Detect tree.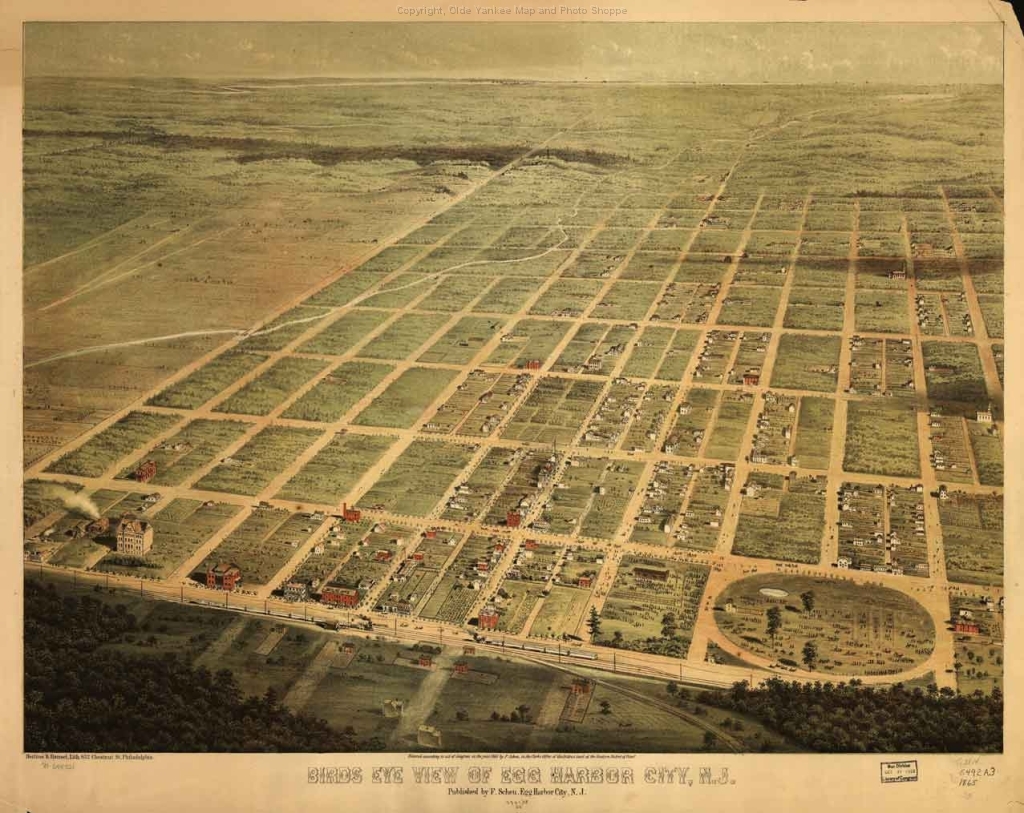
Detected at bbox=(765, 605, 782, 648).
